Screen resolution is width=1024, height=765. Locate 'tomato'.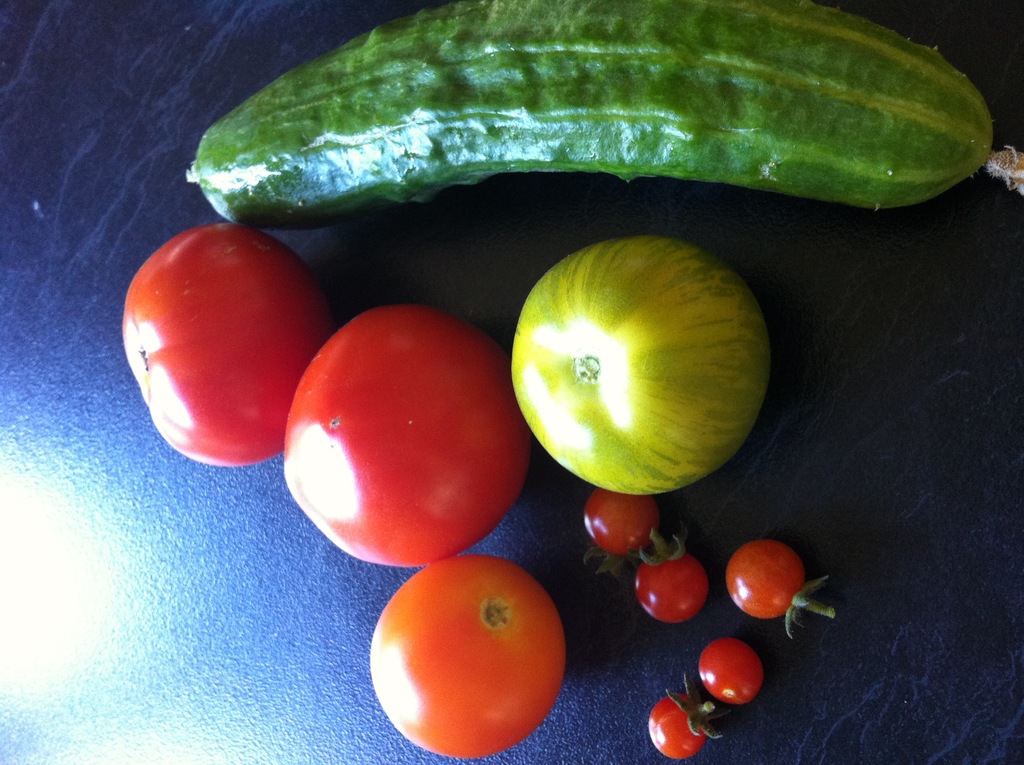
[697,638,764,702].
